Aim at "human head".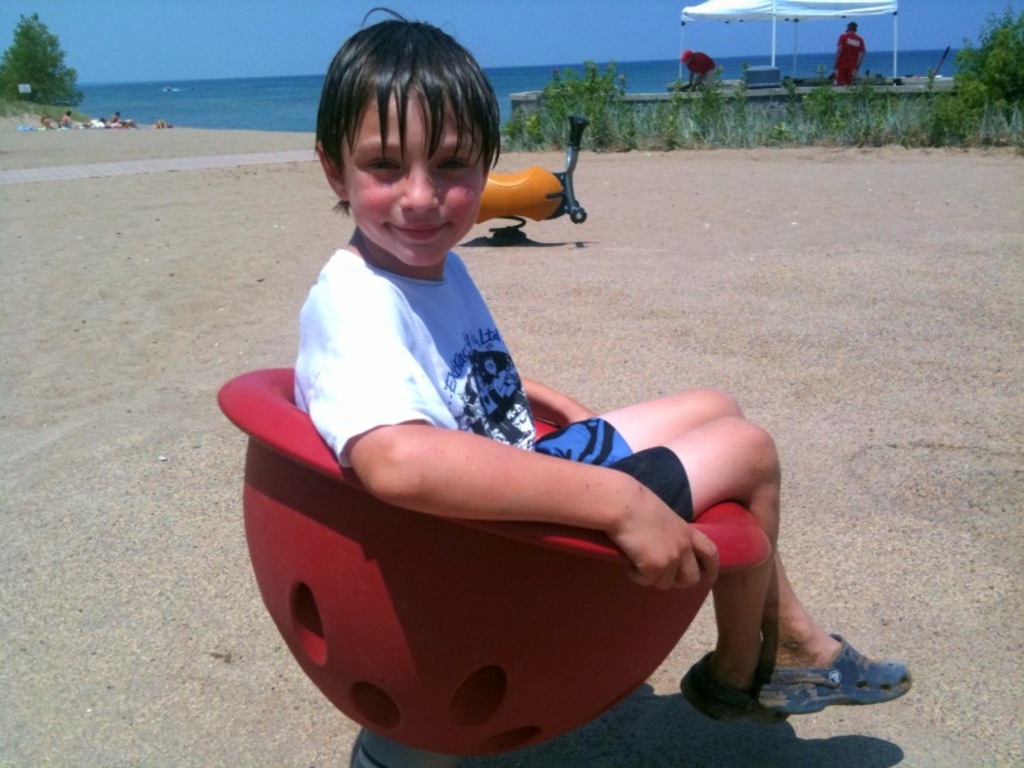
Aimed at [317,20,504,266].
